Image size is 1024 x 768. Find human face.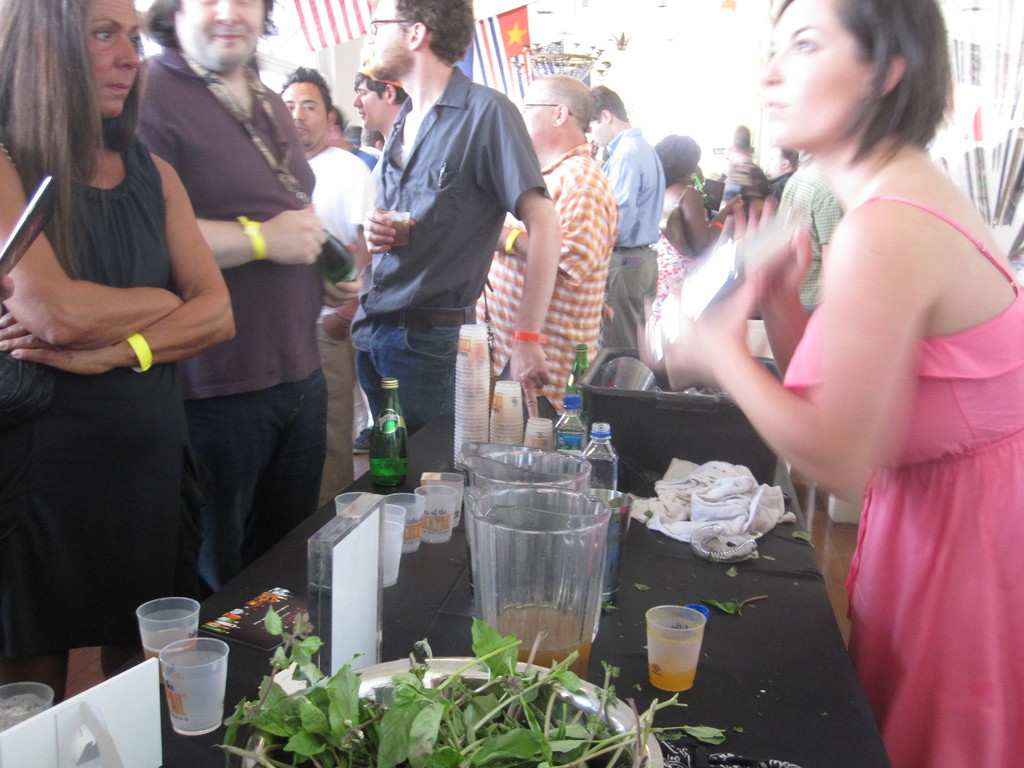
174, 0, 263, 70.
